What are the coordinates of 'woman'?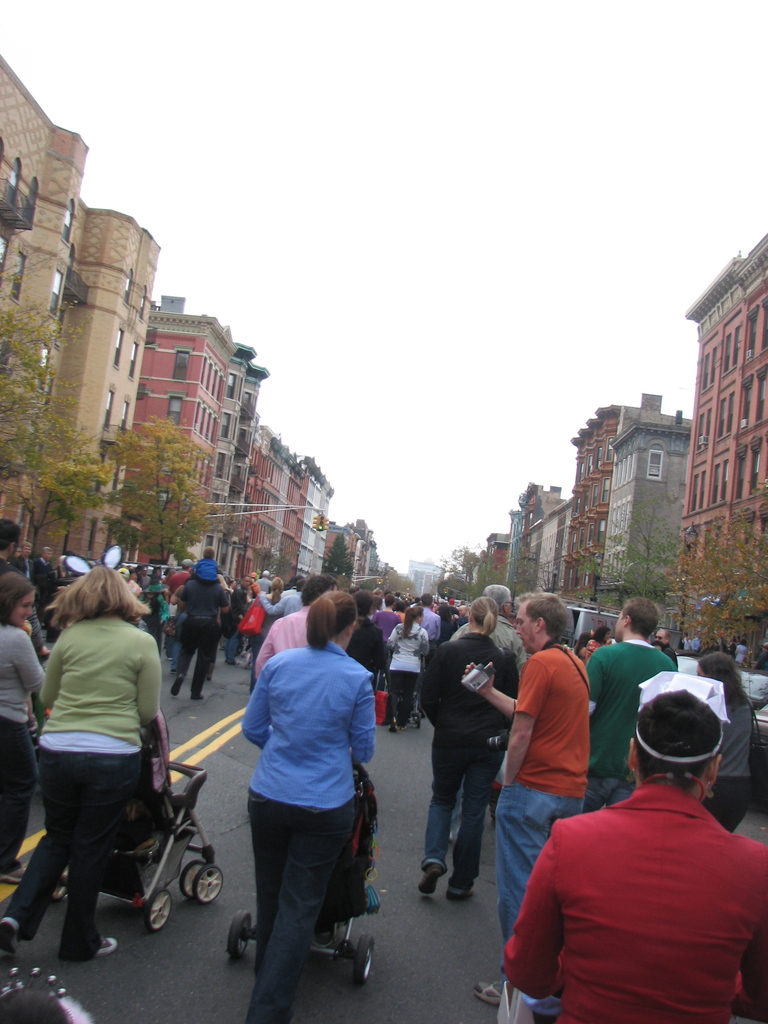
bbox=(0, 572, 45, 884).
